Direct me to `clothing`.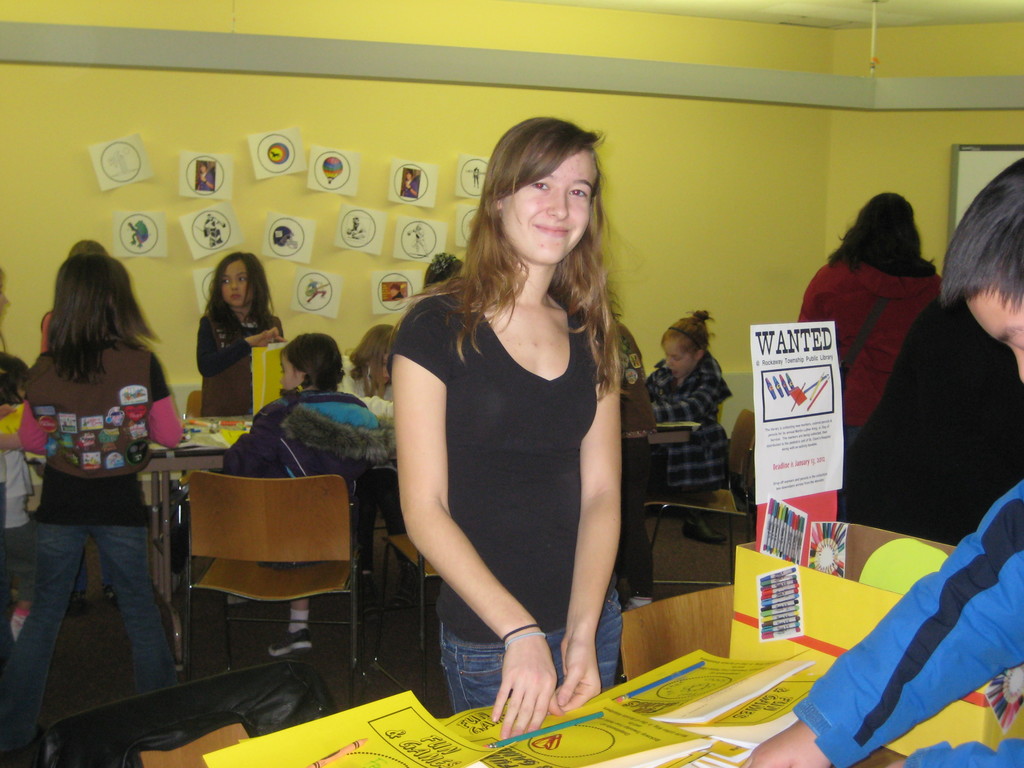
Direction: <bbox>653, 351, 738, 505</bbox>.
